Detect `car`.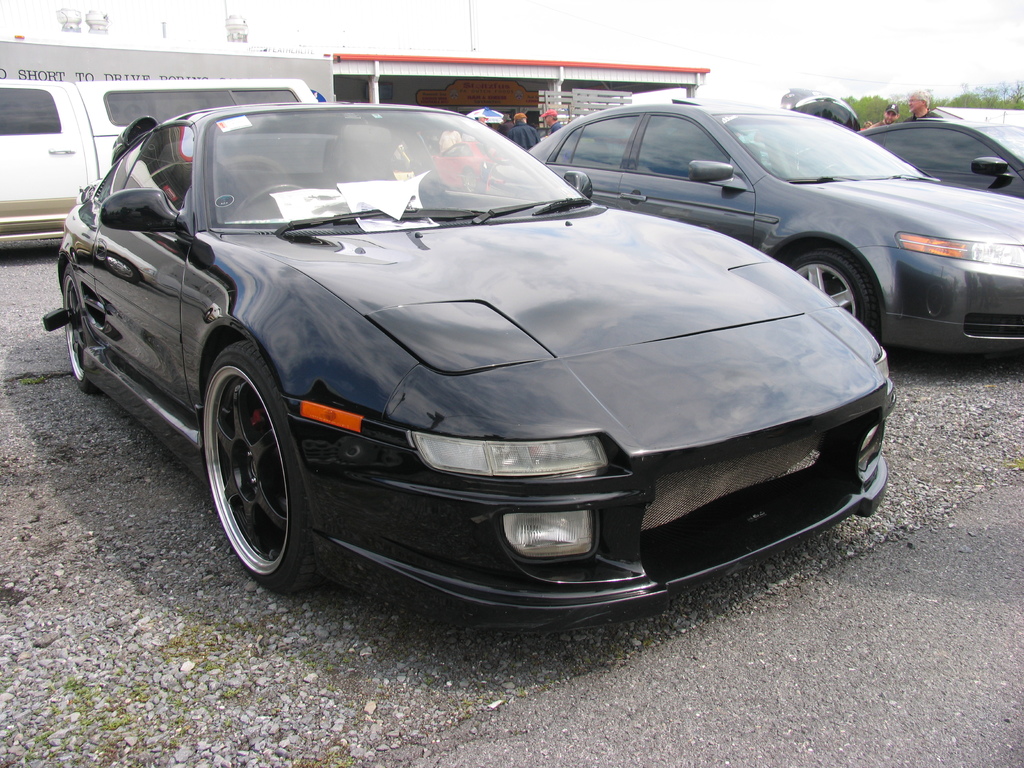
Detected at l=387, t=138, r=423, b=180.
